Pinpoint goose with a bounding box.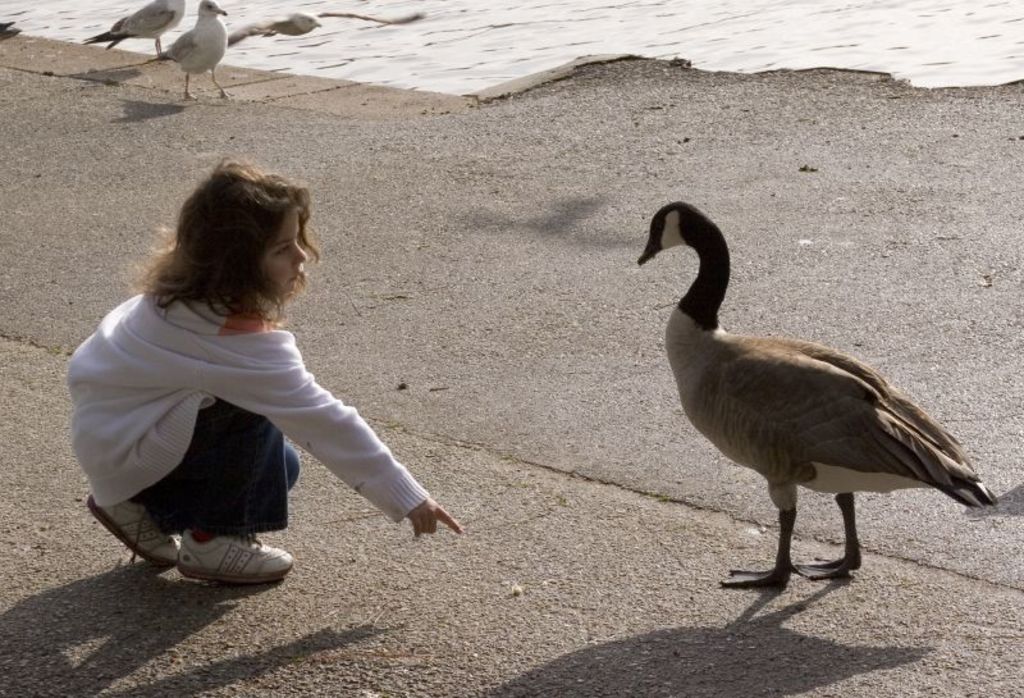
[left=110, top=0, right=232, bottom=97].
